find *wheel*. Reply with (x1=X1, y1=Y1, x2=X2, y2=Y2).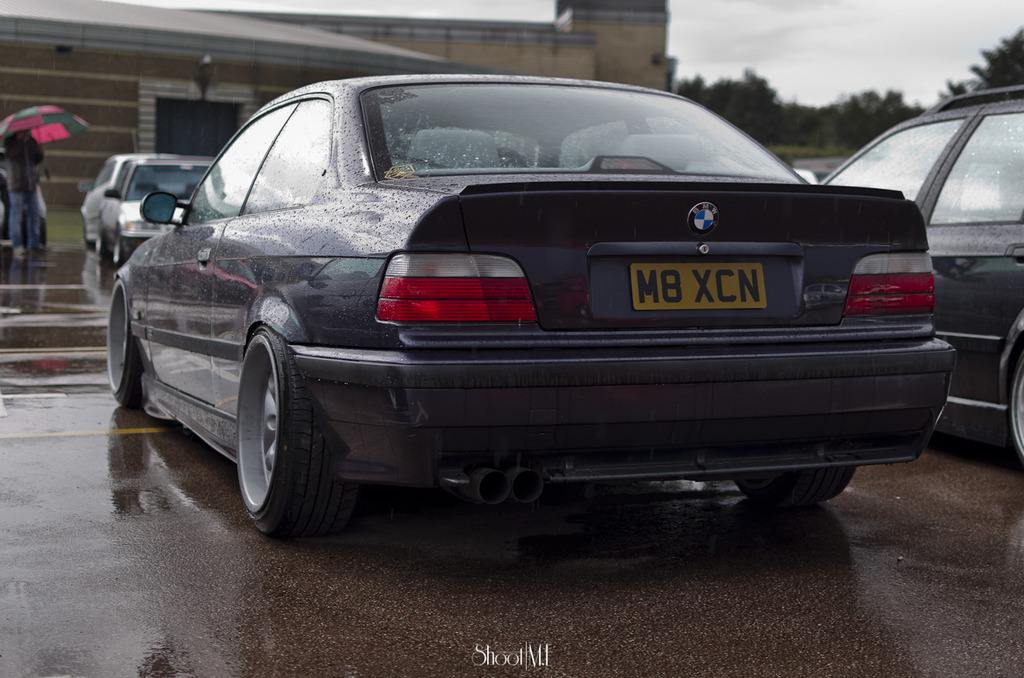
(x1=1008, y1=354, x2=1023, y2=459).
